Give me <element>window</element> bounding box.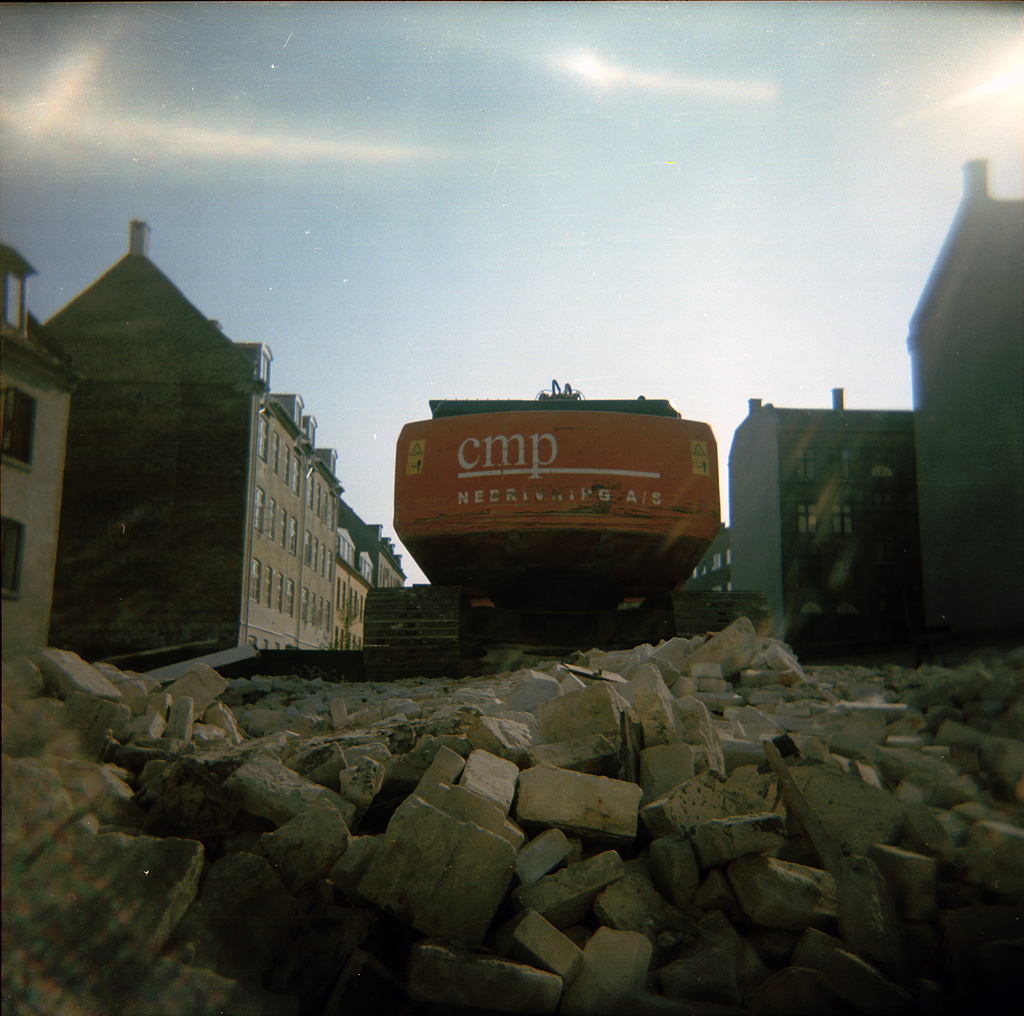
790, 450, 820, 488.
